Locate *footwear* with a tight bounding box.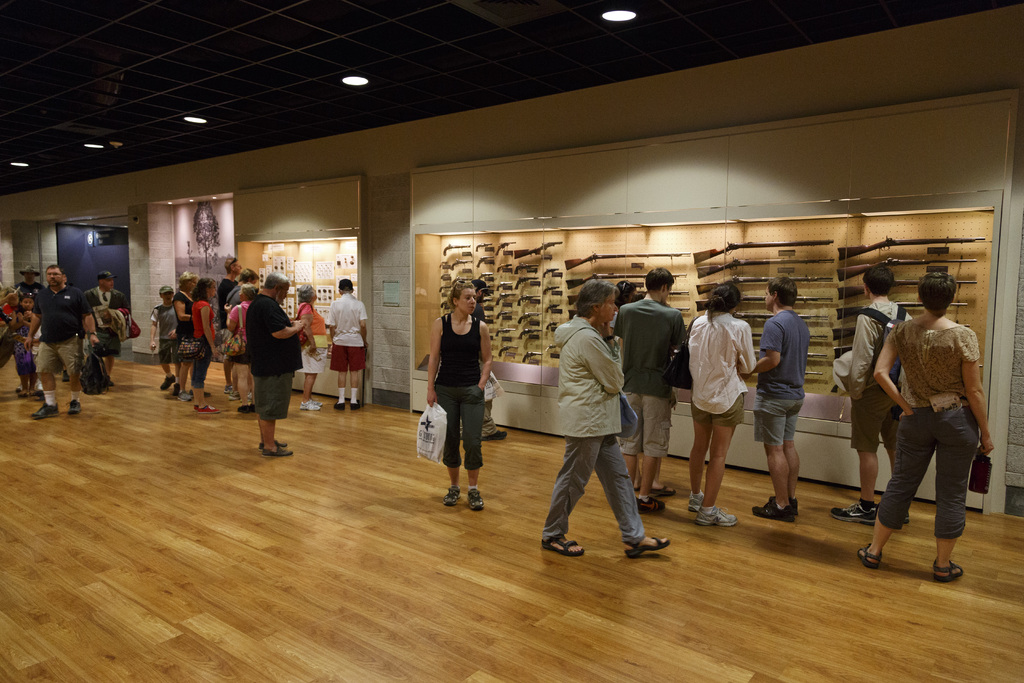
(x1=193, y1=403, x2=201, y2=409).
